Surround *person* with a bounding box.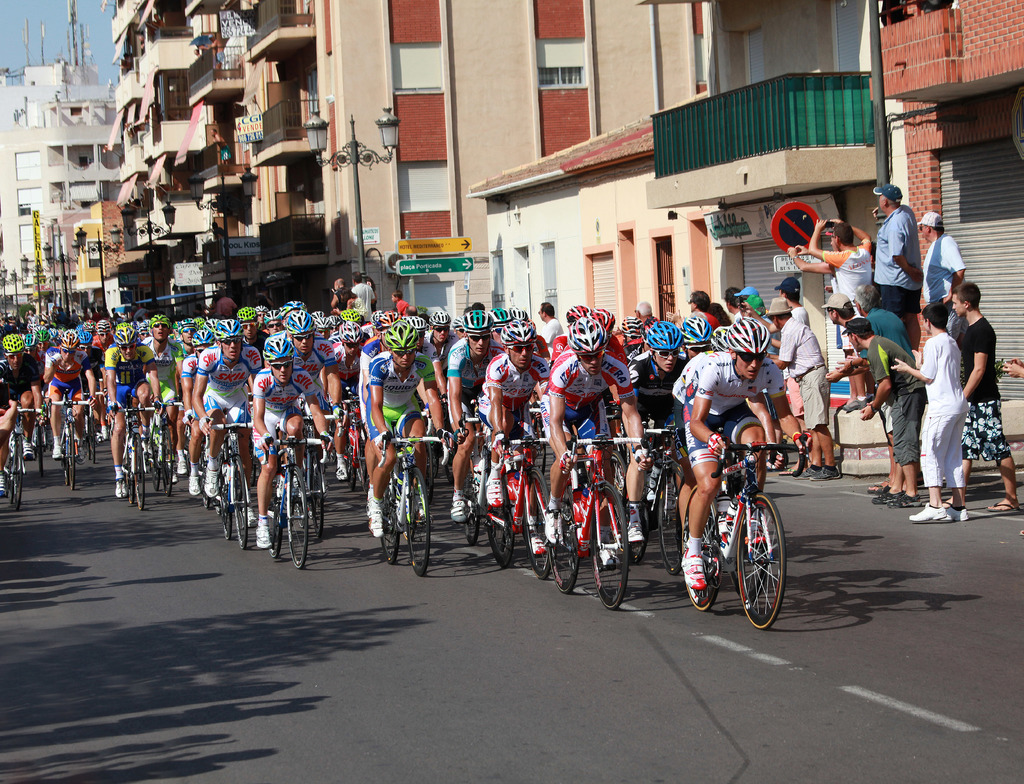
locate(681, 316, 812, 590).
